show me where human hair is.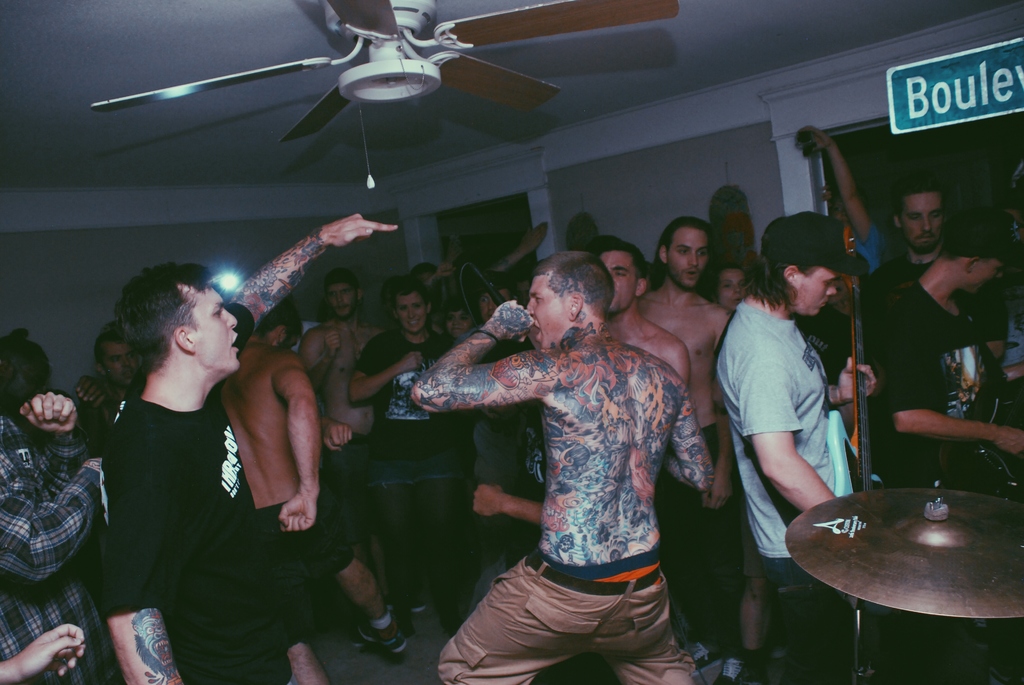
human hair is at pyautogui.locateOnScreen(888, 169, 945, 230).
